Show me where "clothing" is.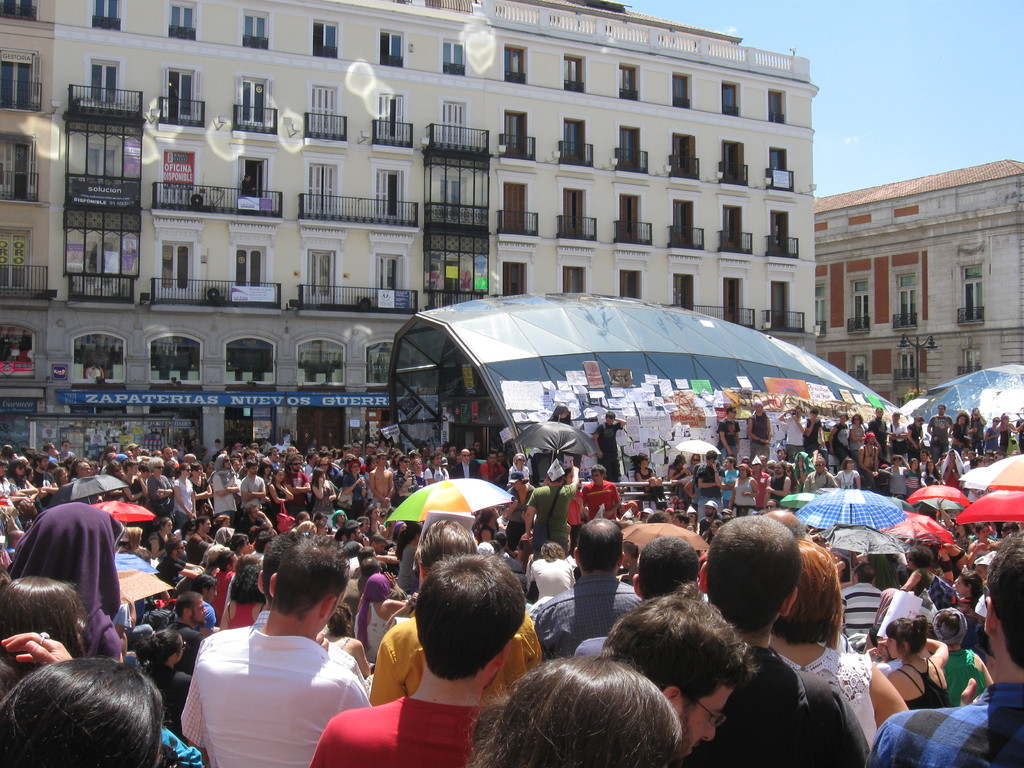
"clothing" is at (396, 468, 408, 503).
